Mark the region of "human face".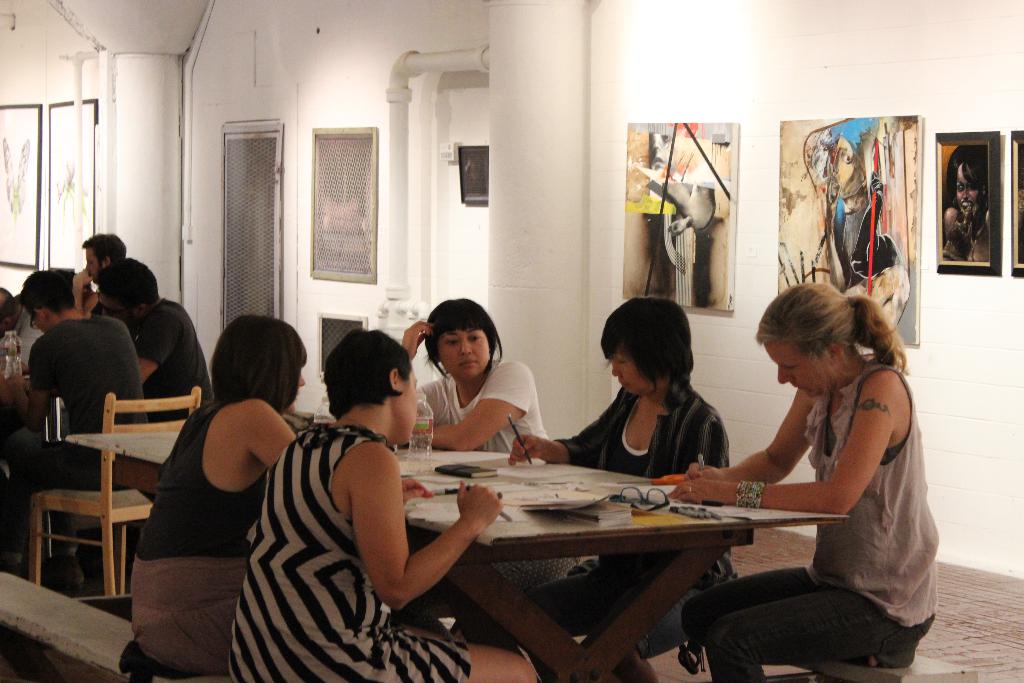
Region: select_region(389, 368, 418, 444).
